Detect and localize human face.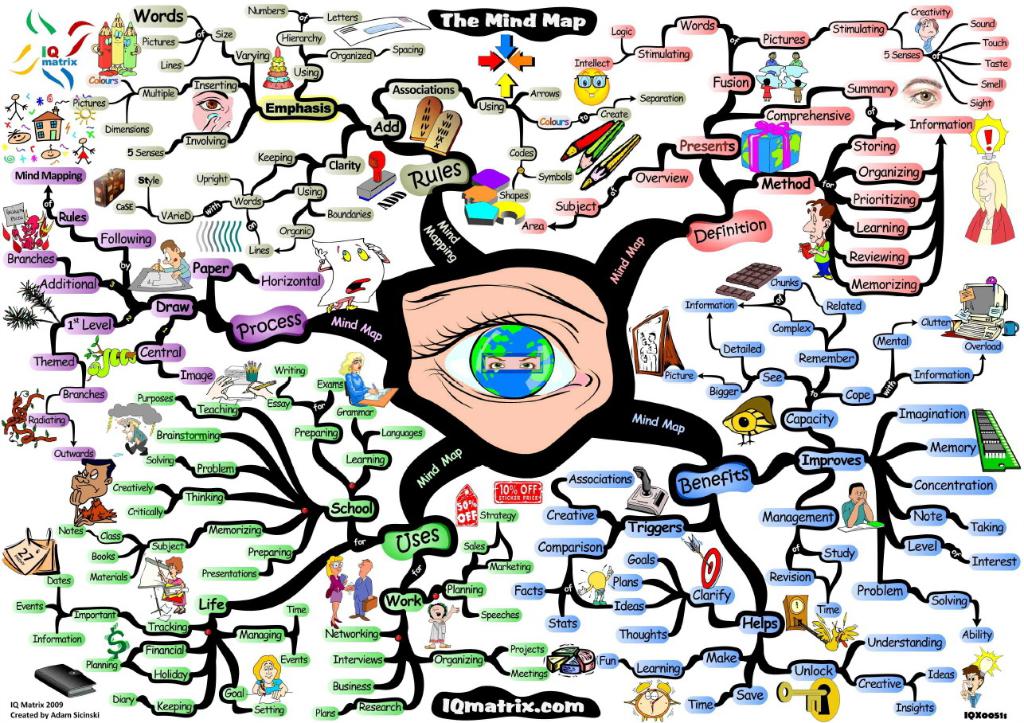
Localized at x1=965 y1=672 x2=979 y2=698.
